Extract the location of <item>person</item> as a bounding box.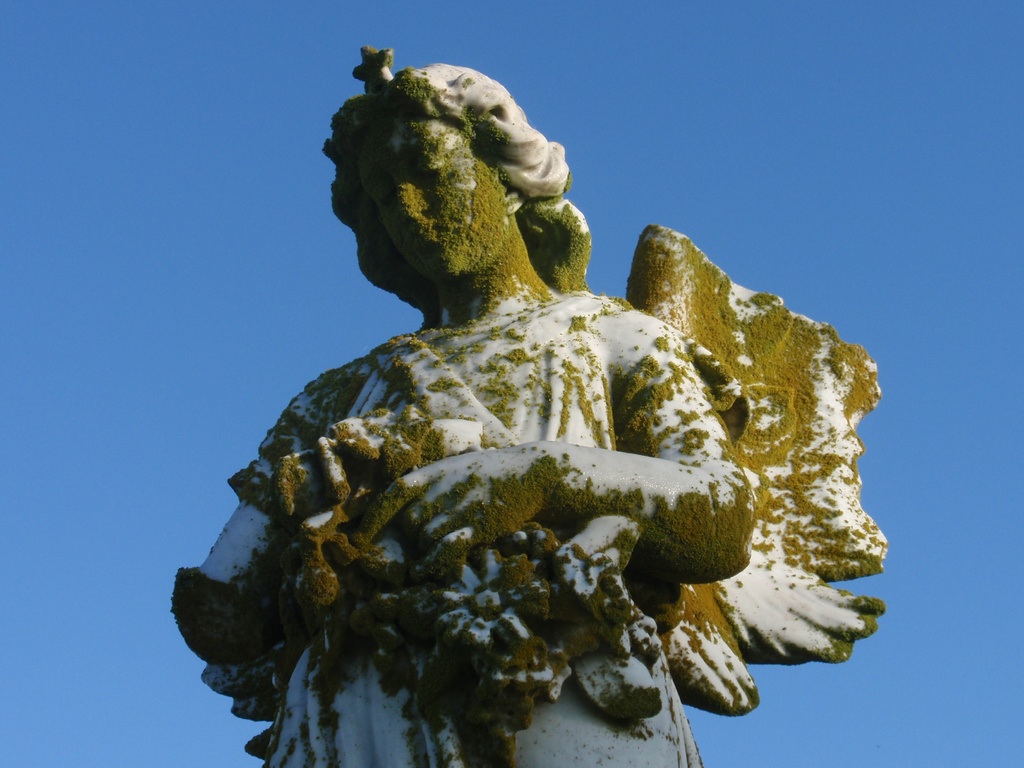
[259,100,758,731].
